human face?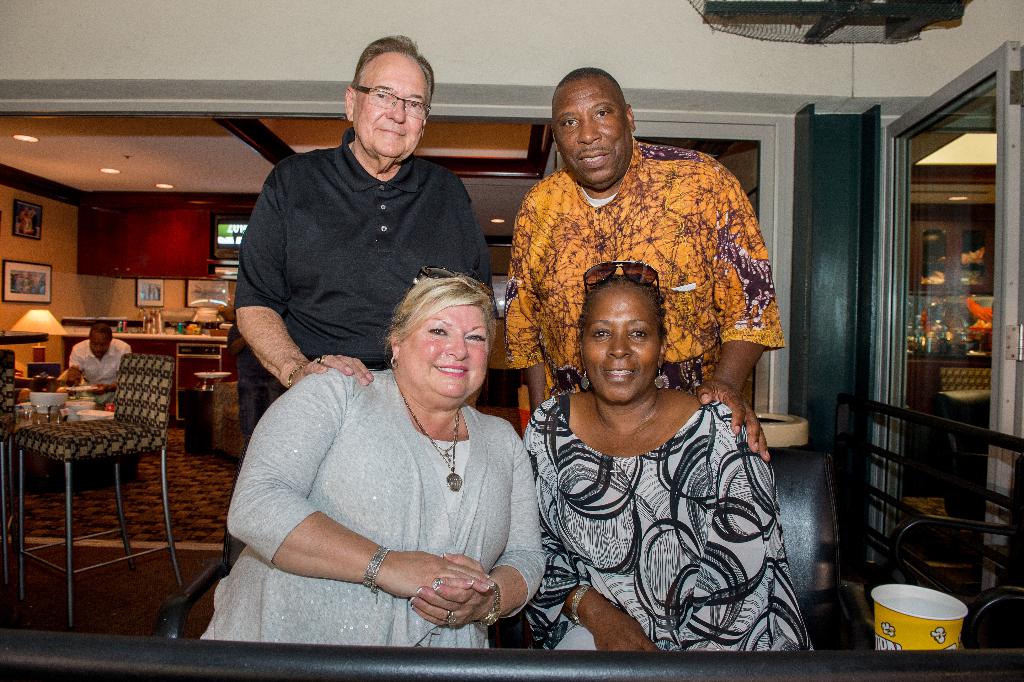
<region>92, 337, 110, 358</region>
